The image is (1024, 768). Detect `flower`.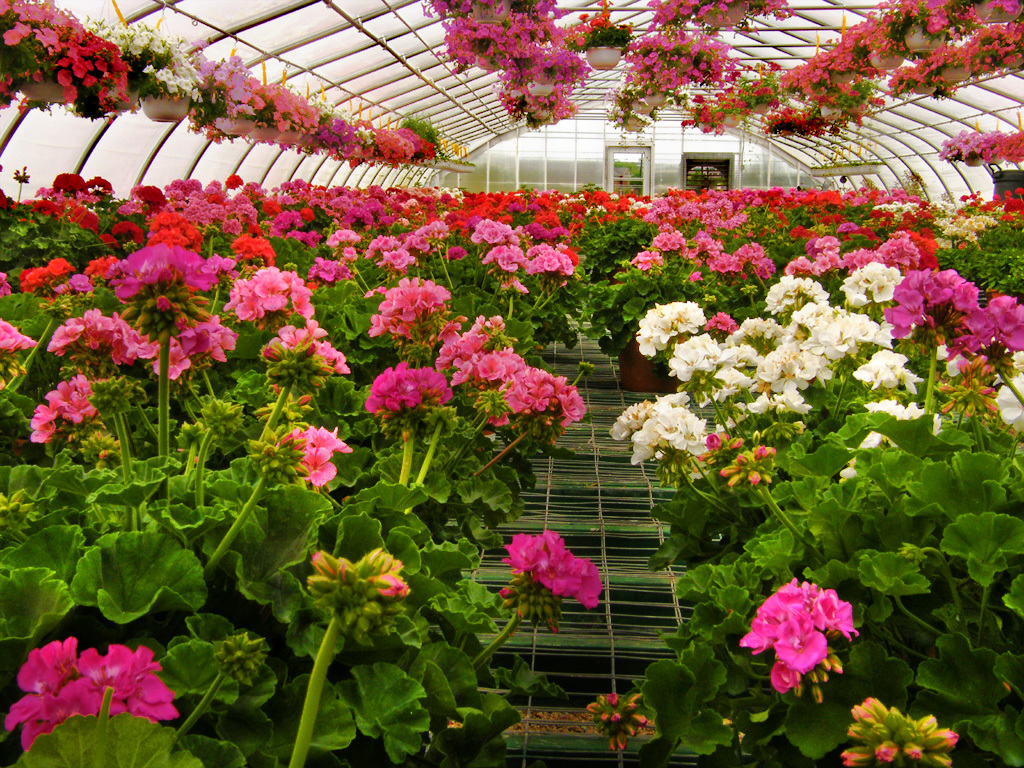
Detection: pyautogui.locateOnScreen(0, 637, 181, 757).
